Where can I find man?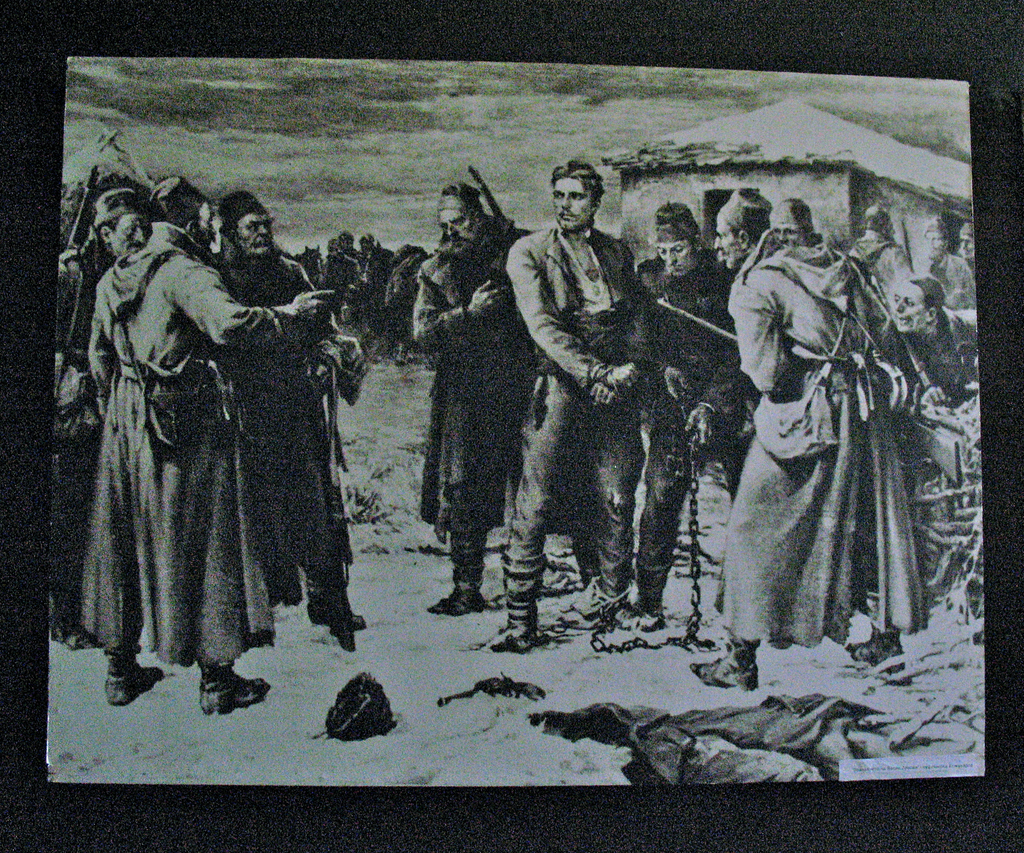
You can find it at <bbox>411, 180, 538, 610</bbox>.
